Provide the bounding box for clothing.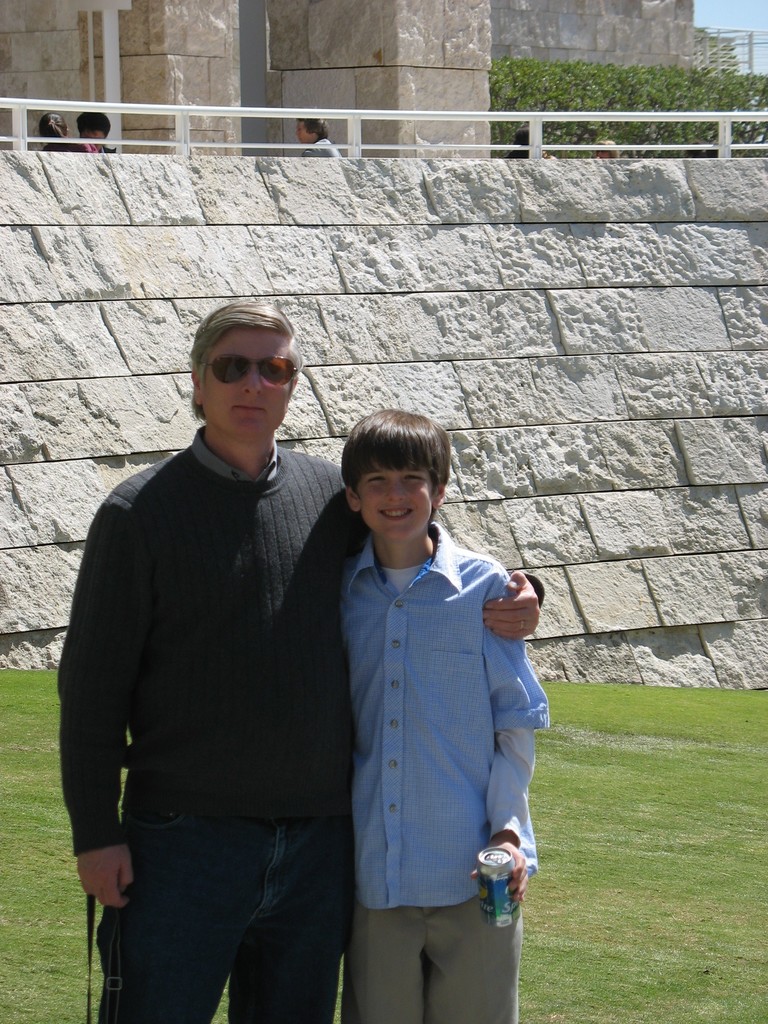
<bbox>58, 424, 534, 1023</bbox>.
